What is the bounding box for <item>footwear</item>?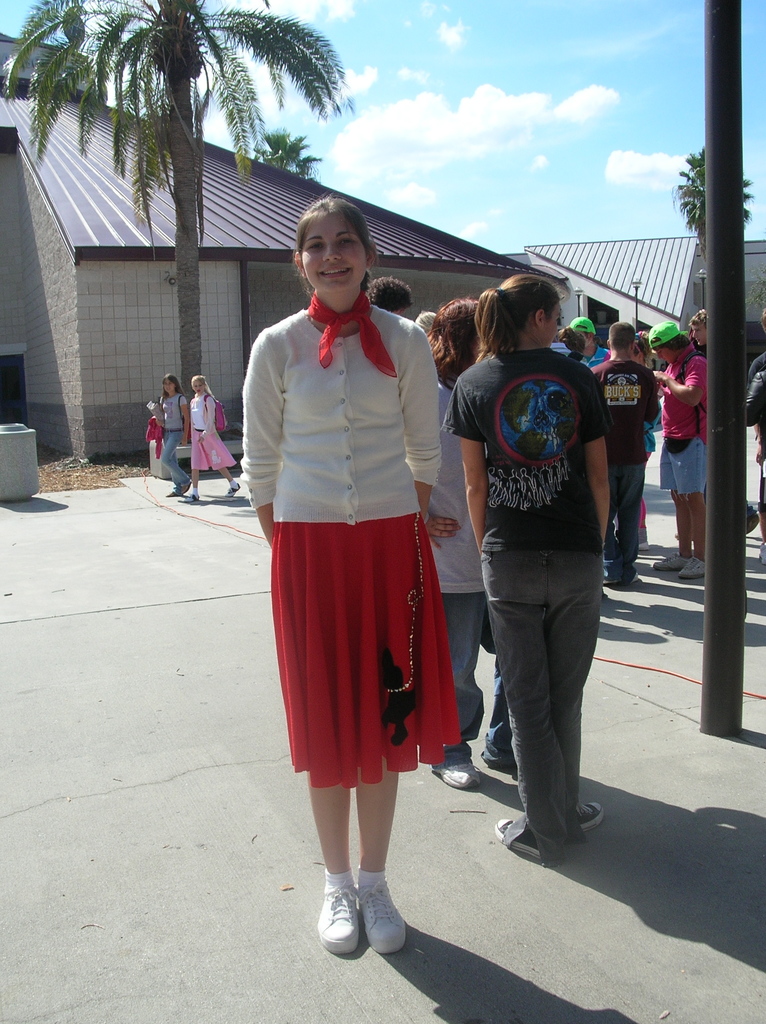
pyautogui.locateOnScreen(432, 764, 481, 794).
